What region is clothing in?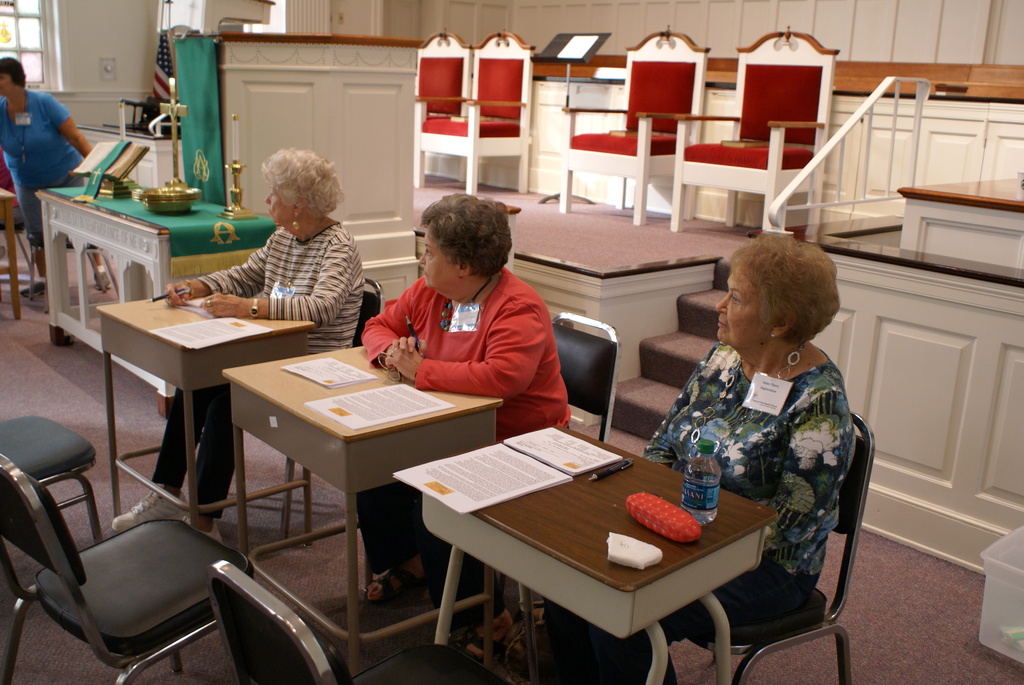
[155, 219, 366, 519].
